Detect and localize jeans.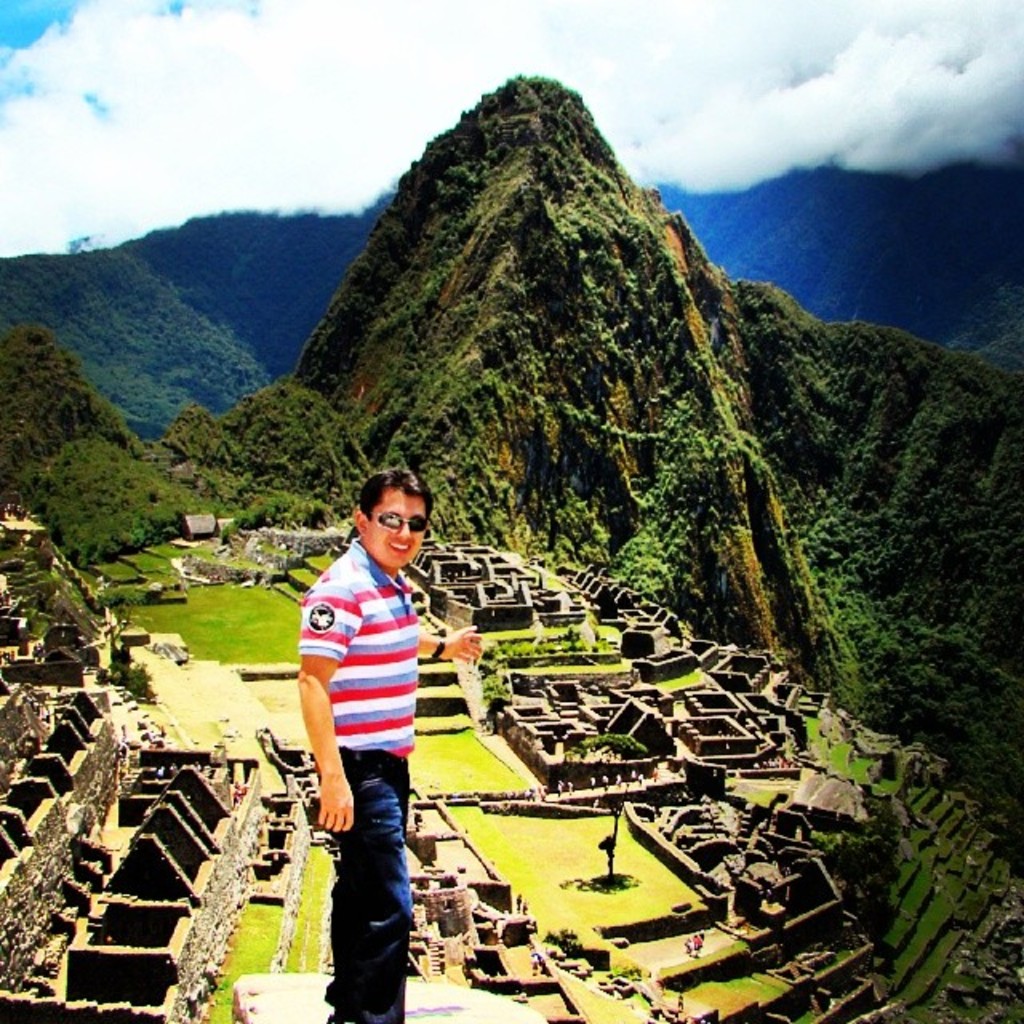
Localized at <region>314, 758, 424, 1023</region>.
